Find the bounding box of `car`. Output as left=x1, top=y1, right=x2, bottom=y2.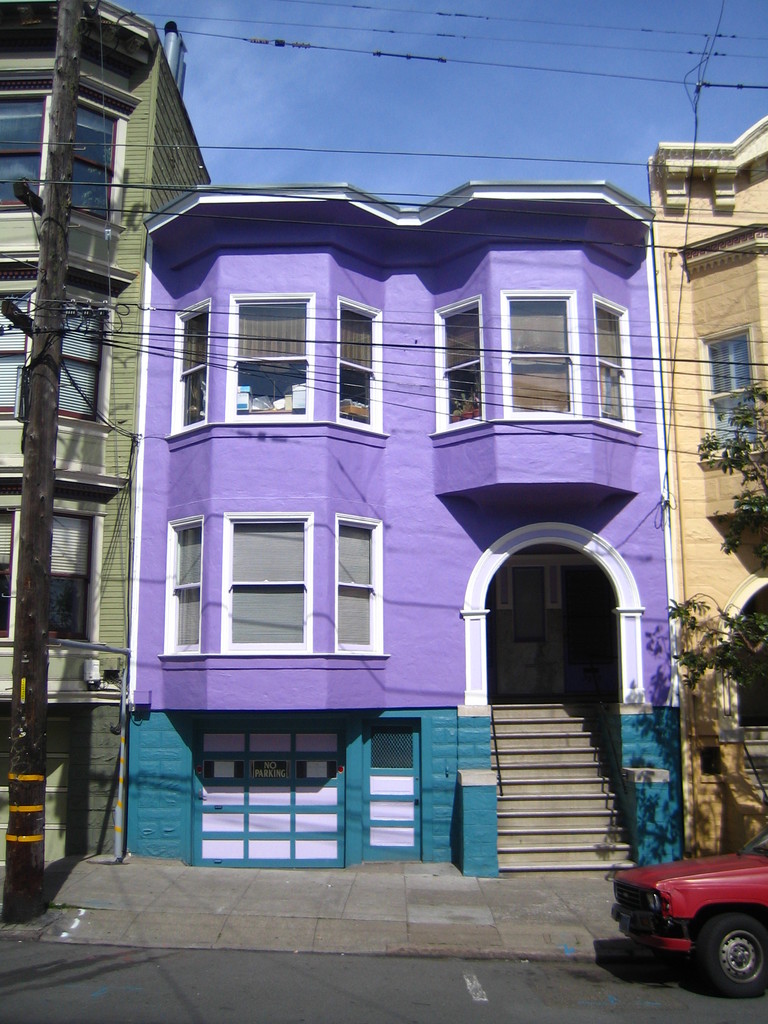
left=611, top=829, right=767, bottom=1000.
